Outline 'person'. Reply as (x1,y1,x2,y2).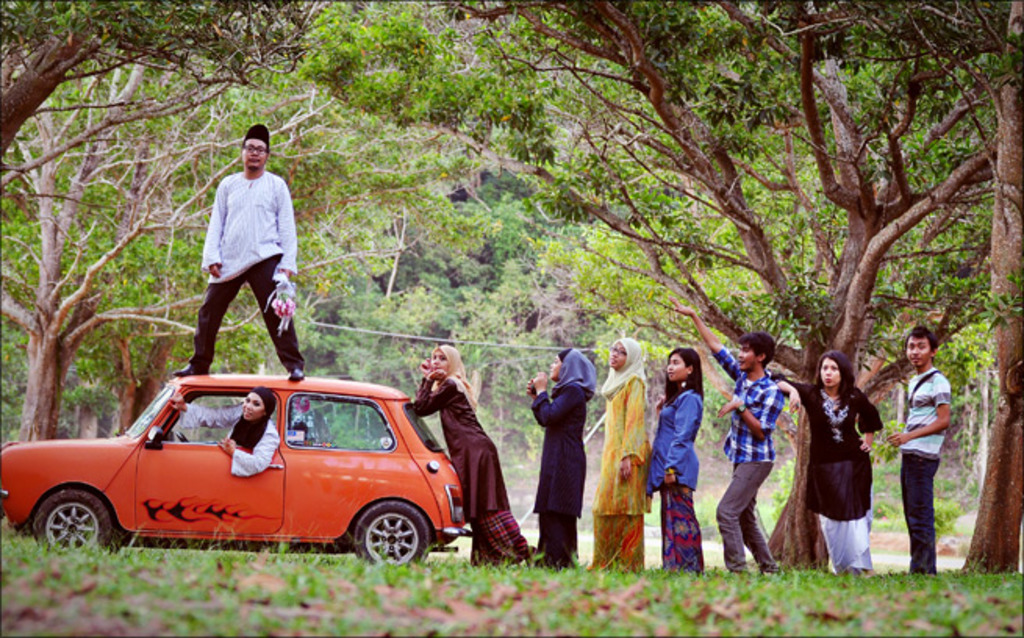
(660,286,780,579).
